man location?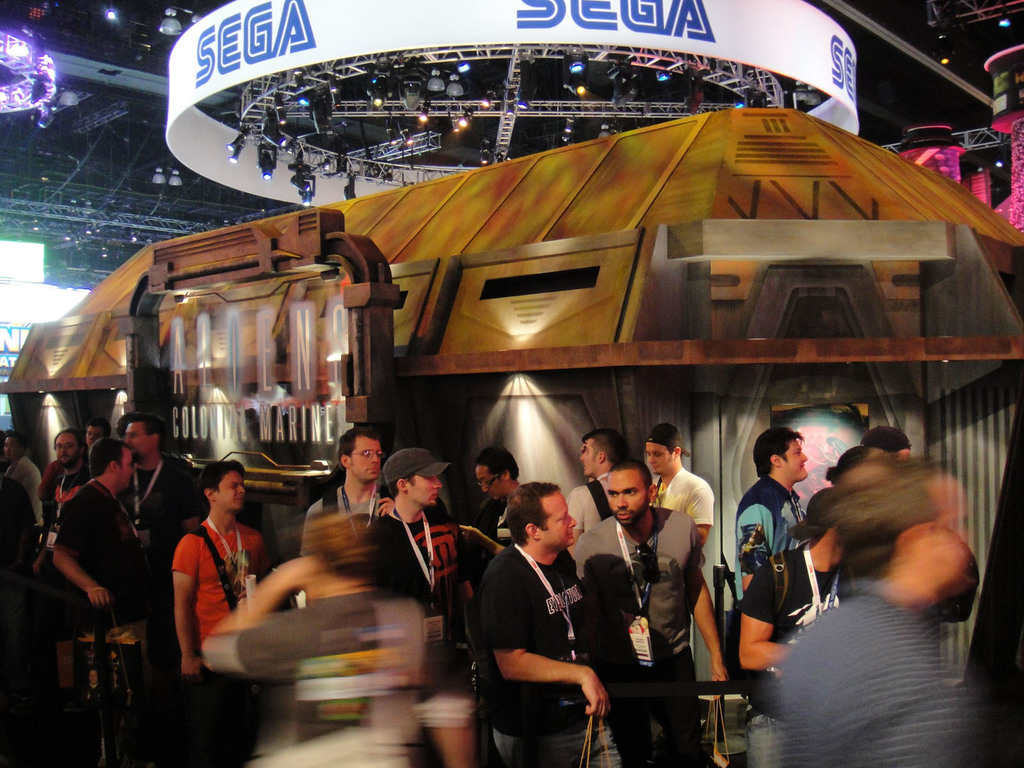
0/426/45/520
